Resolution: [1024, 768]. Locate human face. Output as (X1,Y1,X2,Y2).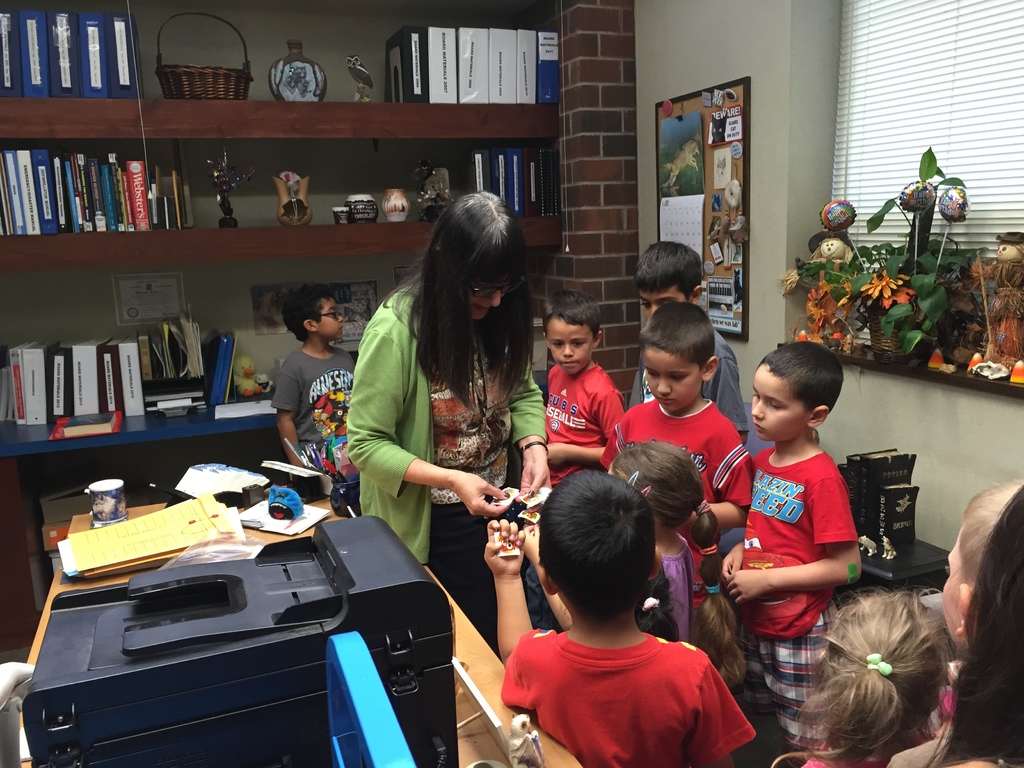
(548,333,592,373).
